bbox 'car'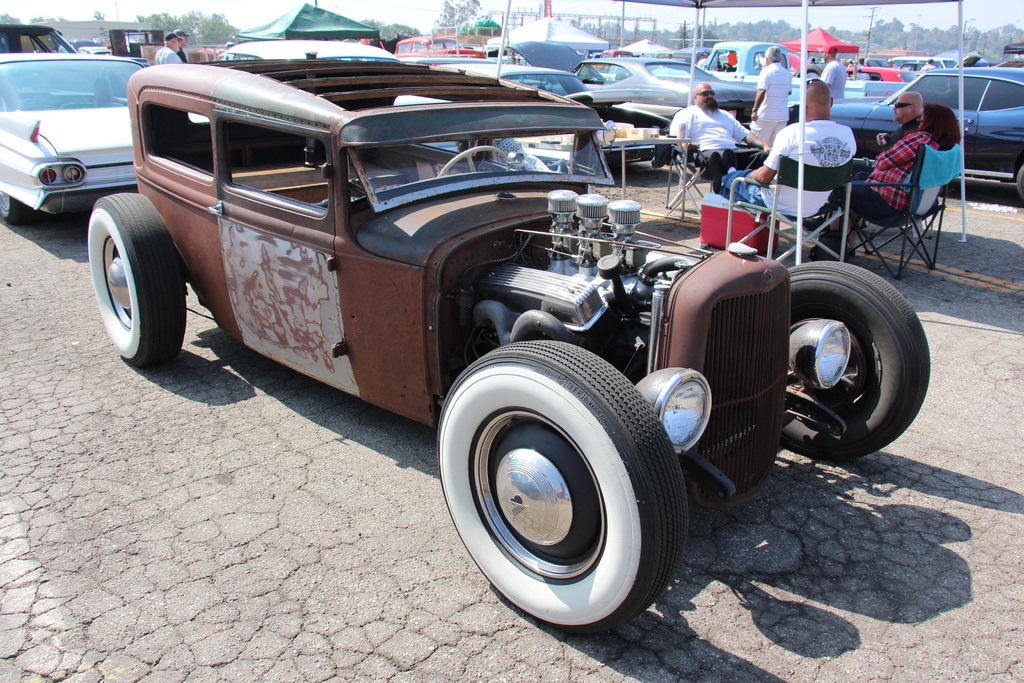
<bbox>74, 54, 932, 627</bbox>
